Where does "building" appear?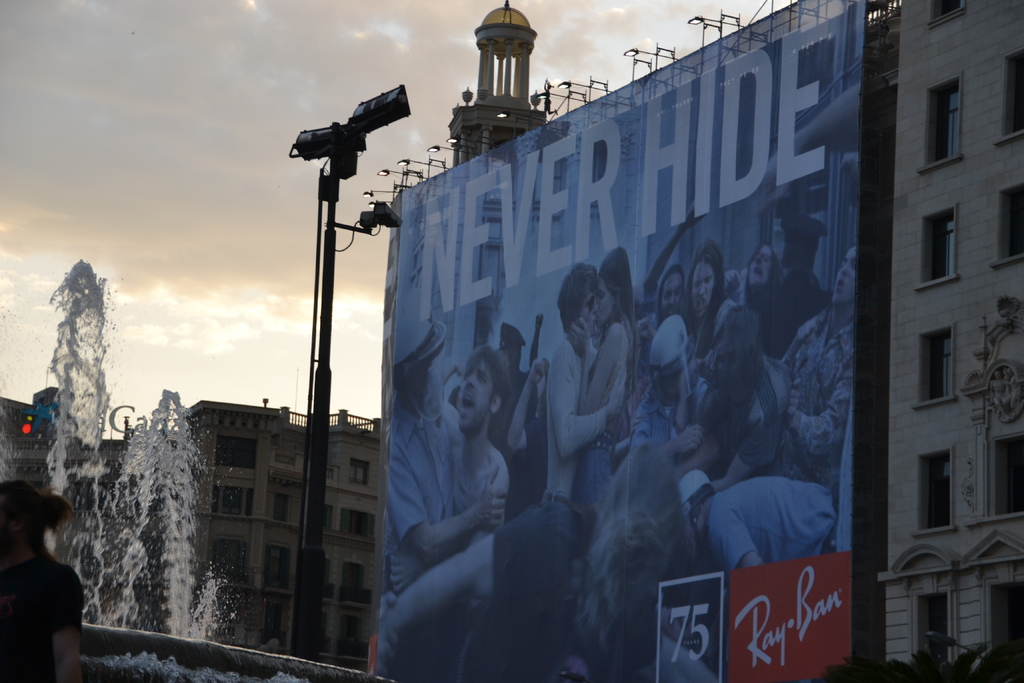
Appears at locate(883, 0, 1021, 675).
